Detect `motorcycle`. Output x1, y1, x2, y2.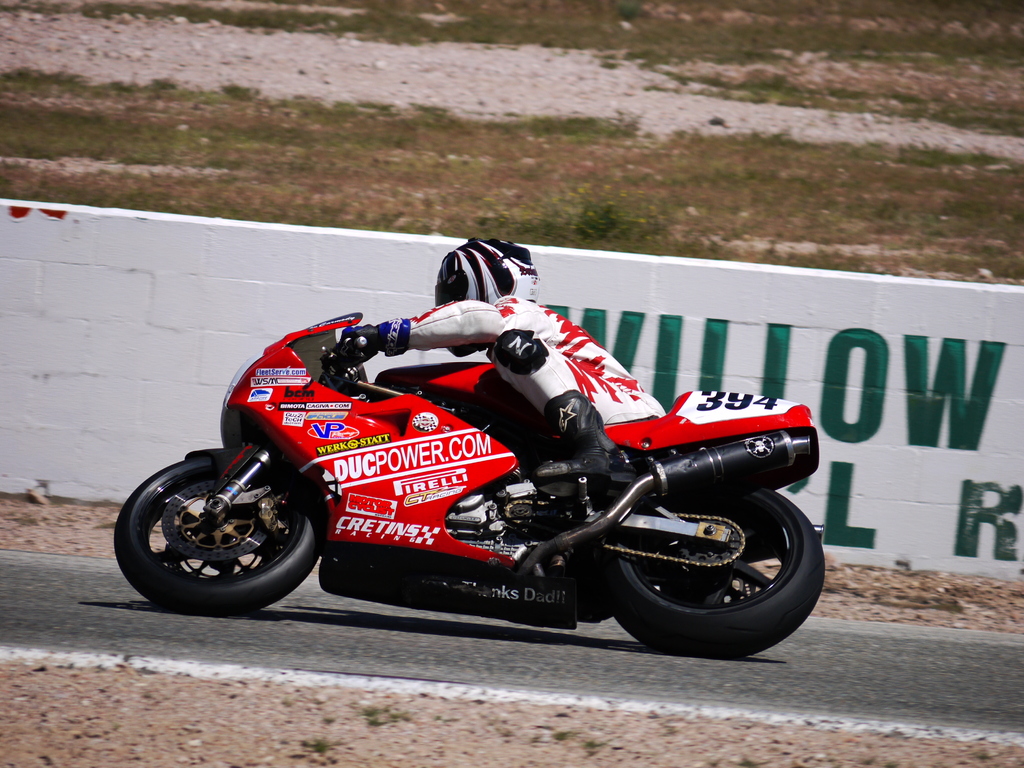
111, 293, 790, 639.
